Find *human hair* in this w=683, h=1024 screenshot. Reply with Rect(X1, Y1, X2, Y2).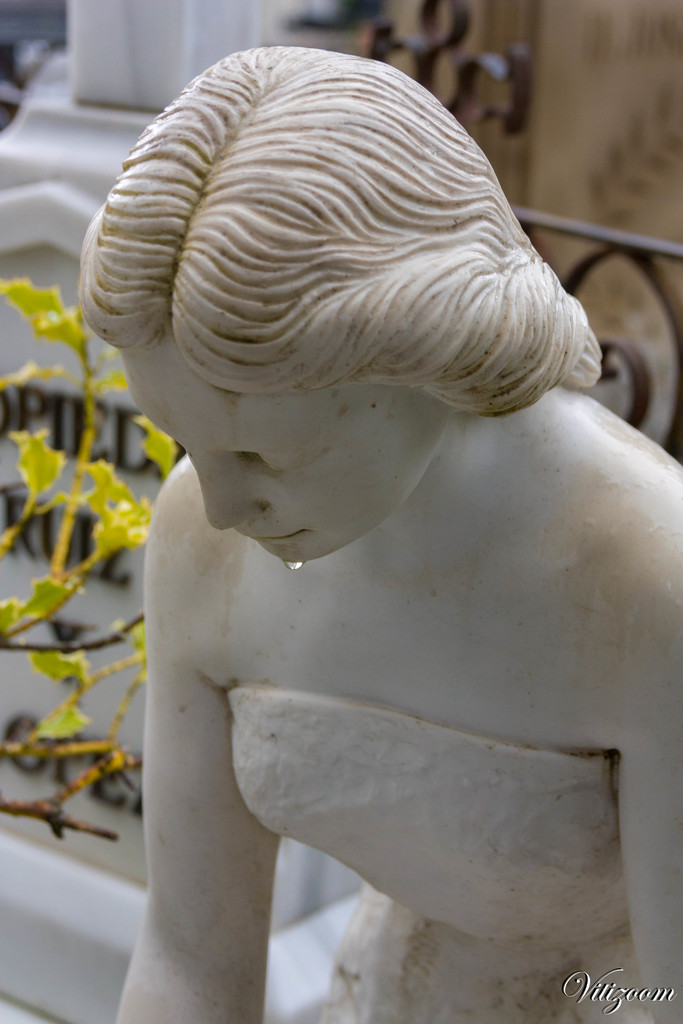
Rect(119, 54, 552, 473).
